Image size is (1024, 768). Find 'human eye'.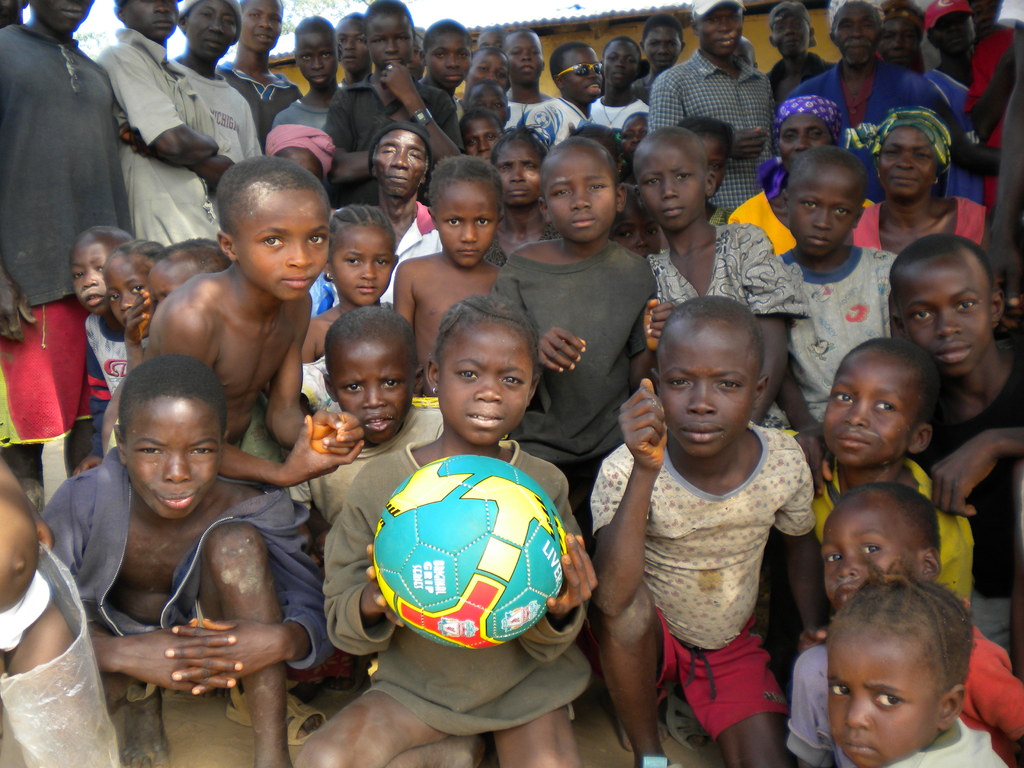
bbox=[627, 57, 640, 66].
